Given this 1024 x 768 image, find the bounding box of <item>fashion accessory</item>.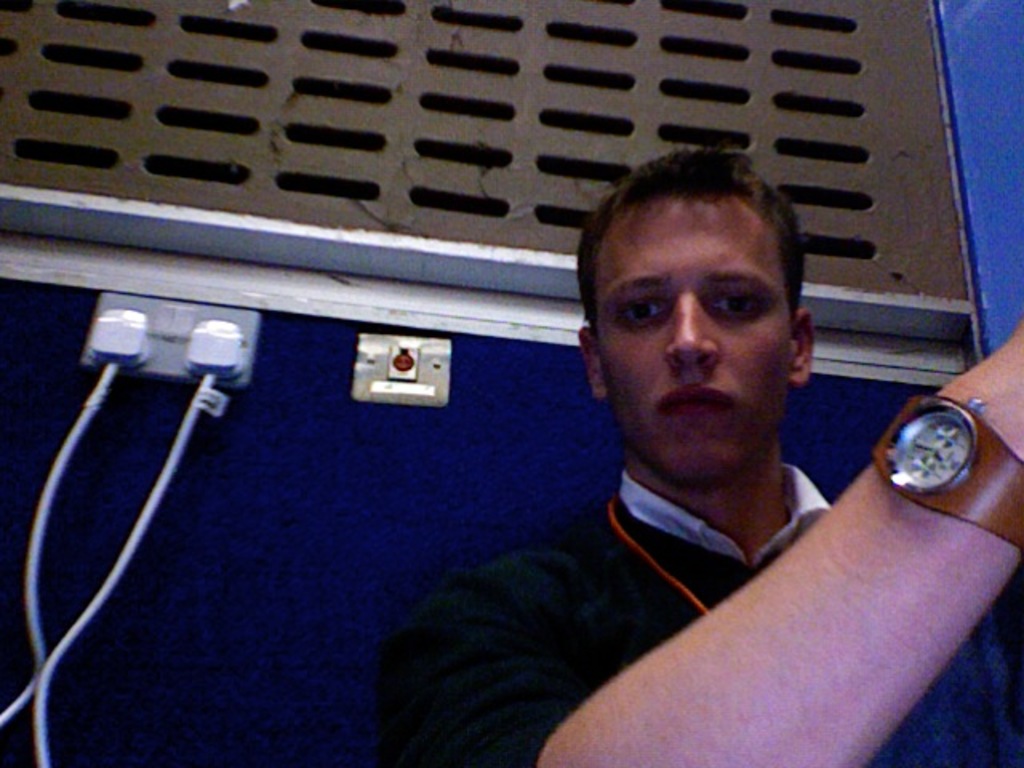
crop(866, 394, 1022, 555).
